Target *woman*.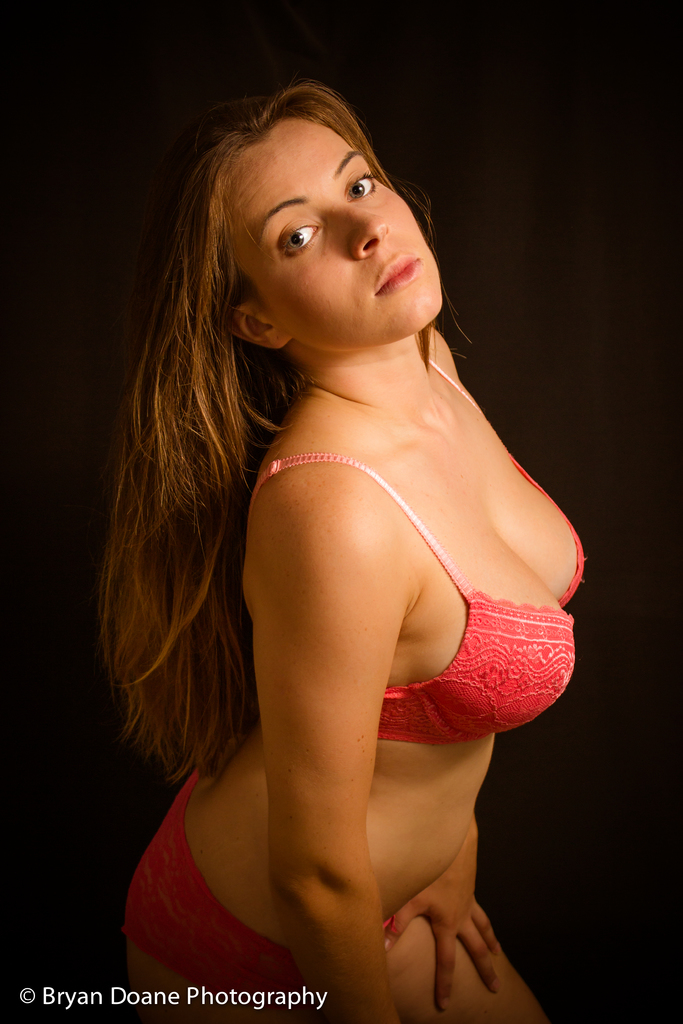
Target region: 62/36/593/975.
